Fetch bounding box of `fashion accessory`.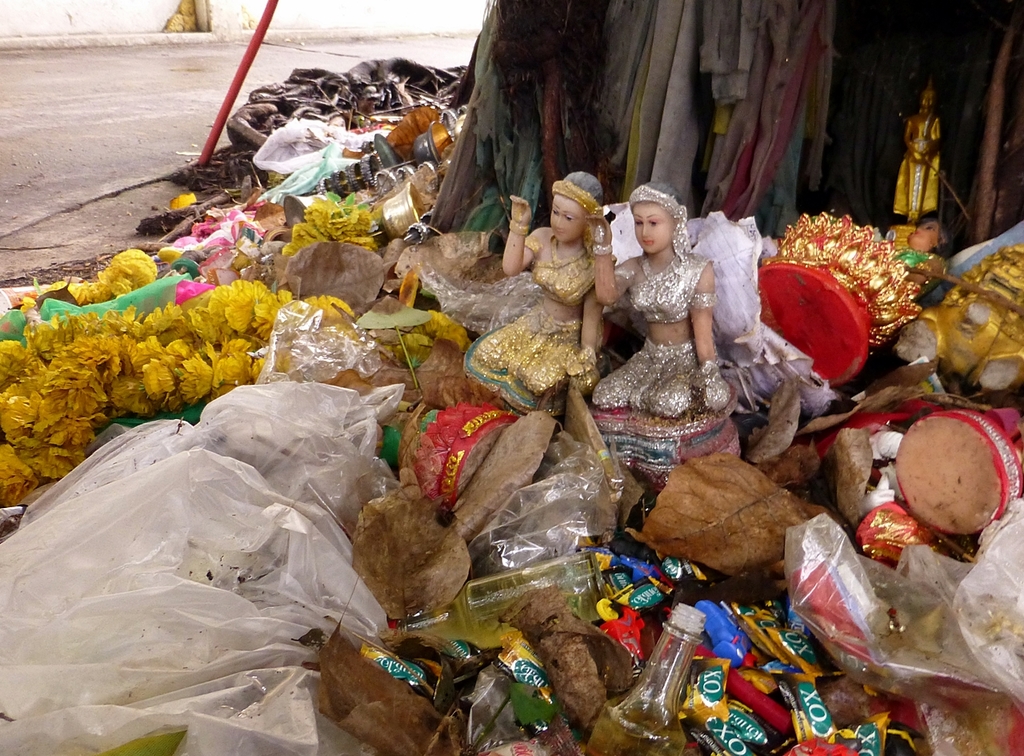
Bbox: <region>702, 359, 721, 385</region>.
